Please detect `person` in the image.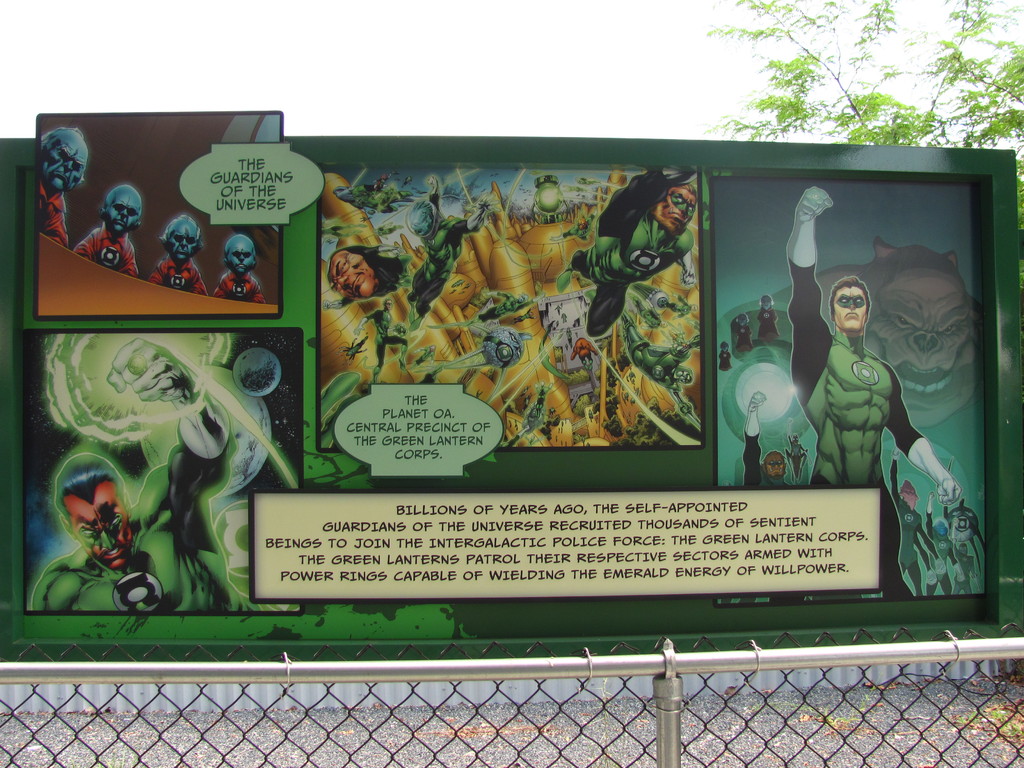
x1=208, y1=228, x2=266, y2=301.
